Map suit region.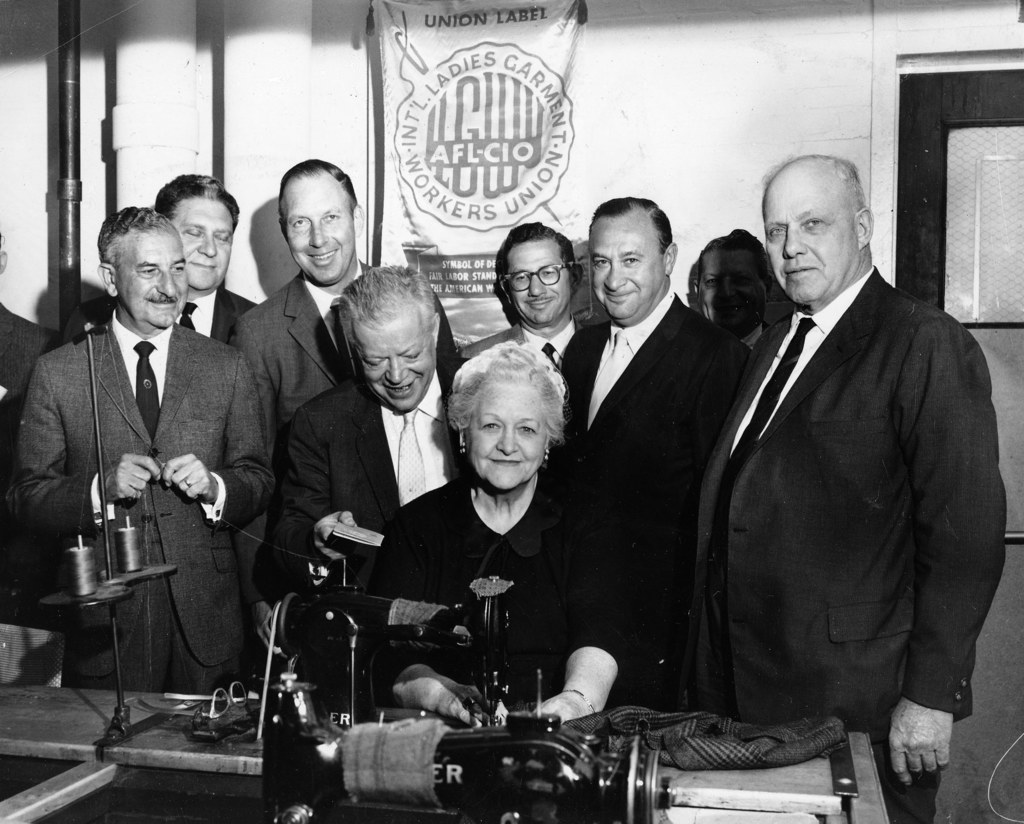
Mapped to {"left": 52, "top": 286, "right": 257, "bottom": 348}.
